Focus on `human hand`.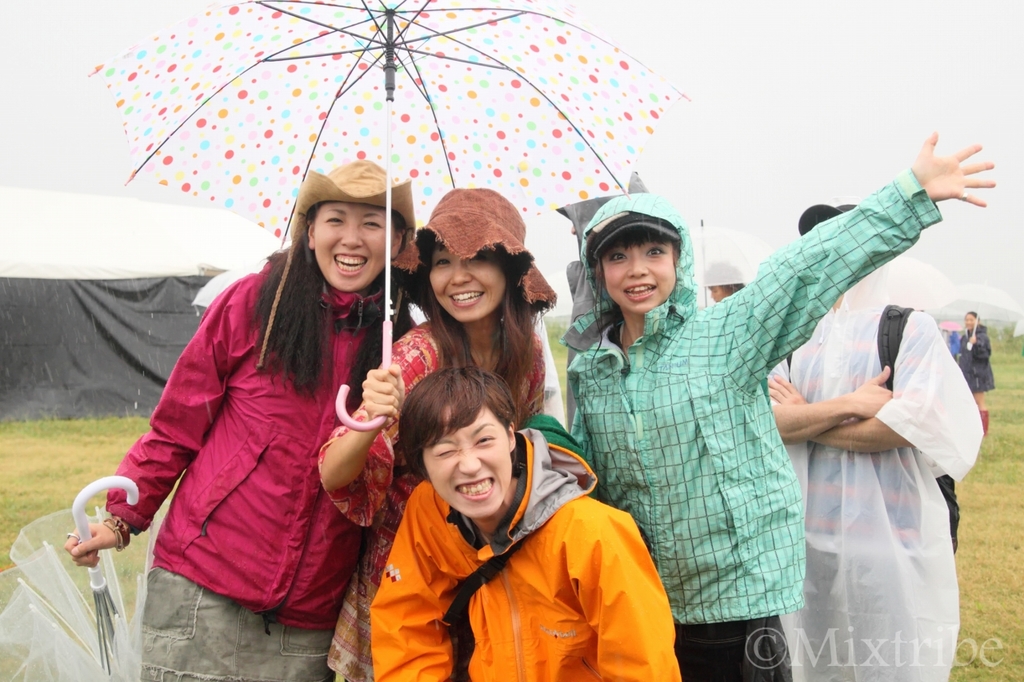
Focused at x1=848, y1=361, x2=895, y2=423.
